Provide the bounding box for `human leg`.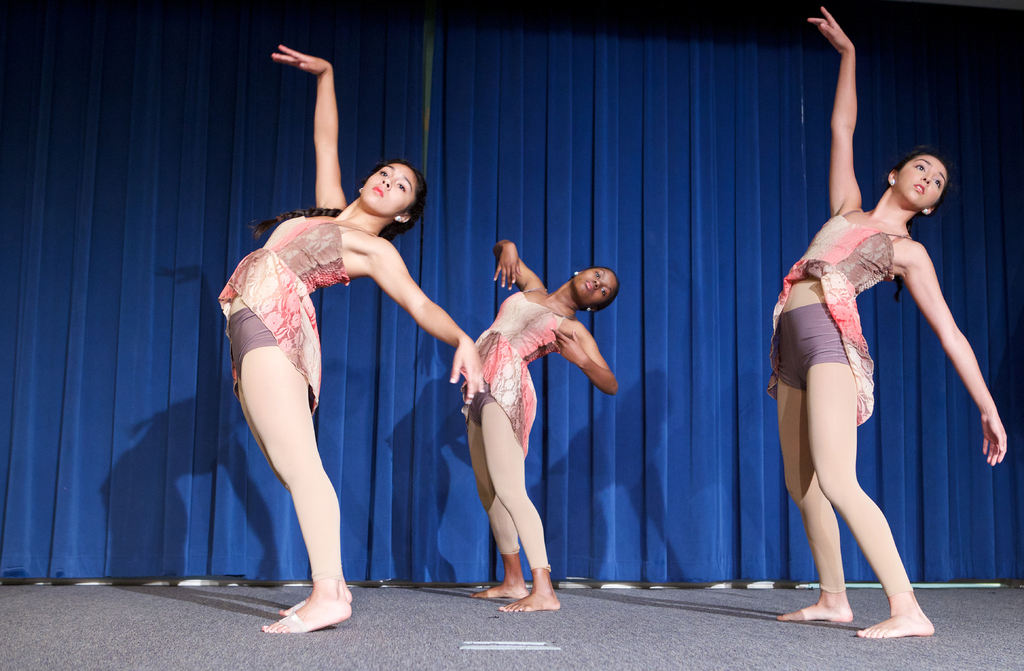
<box>498,392,560,610</box>.
